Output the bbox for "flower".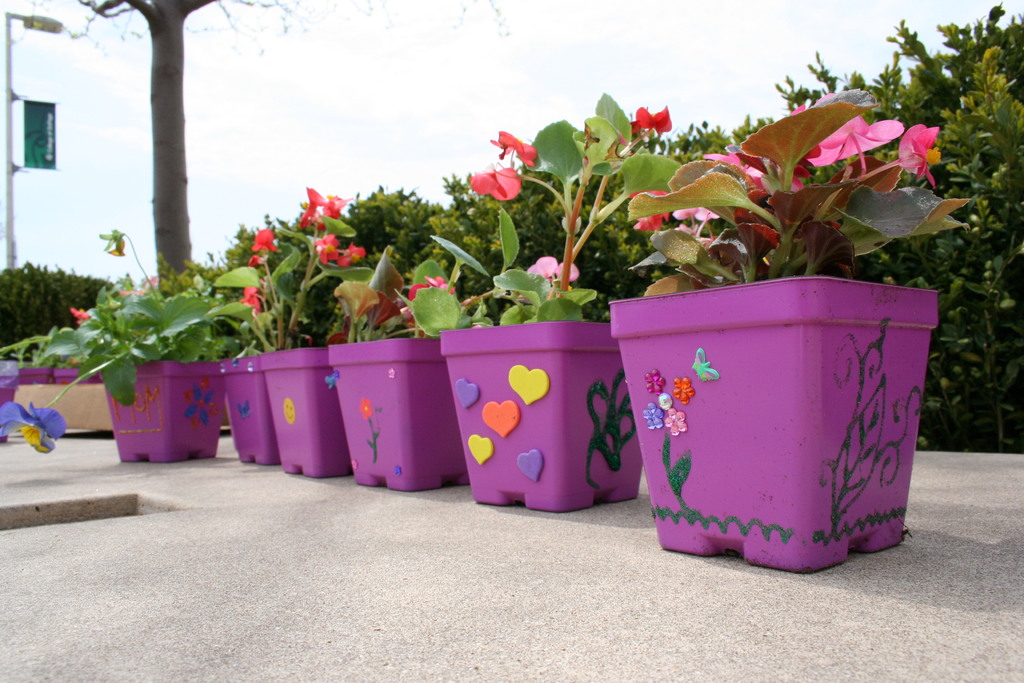
locate(522, 253, 575, 282).
